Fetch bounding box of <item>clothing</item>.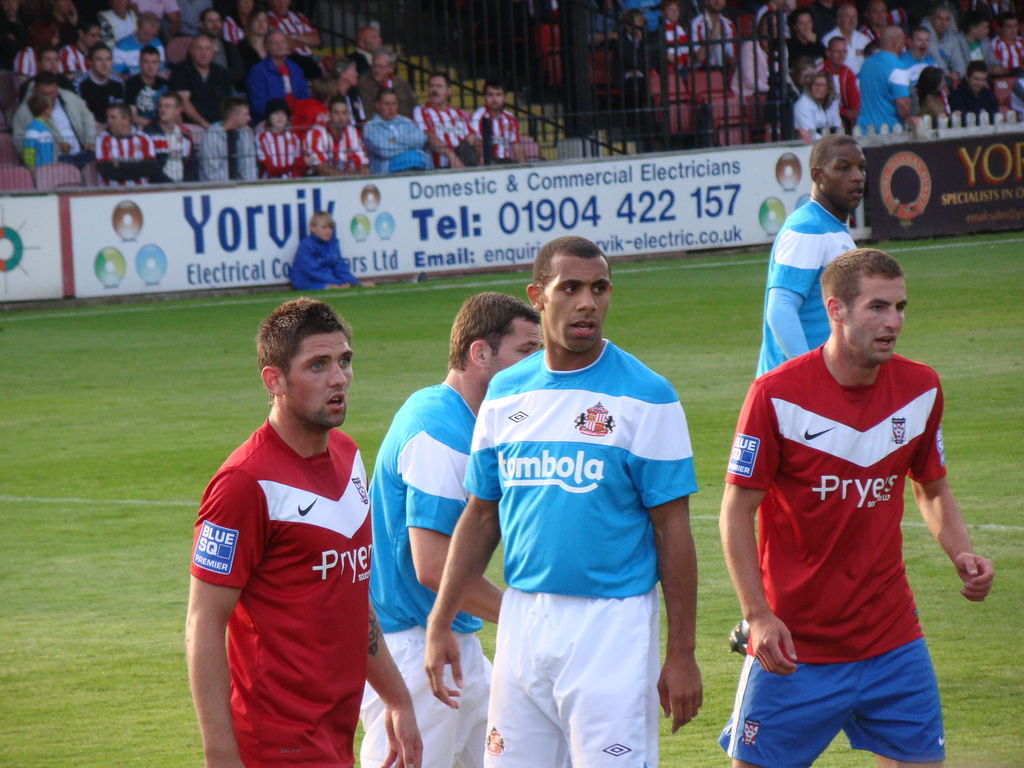
Bbox: 177 60 237 124.
